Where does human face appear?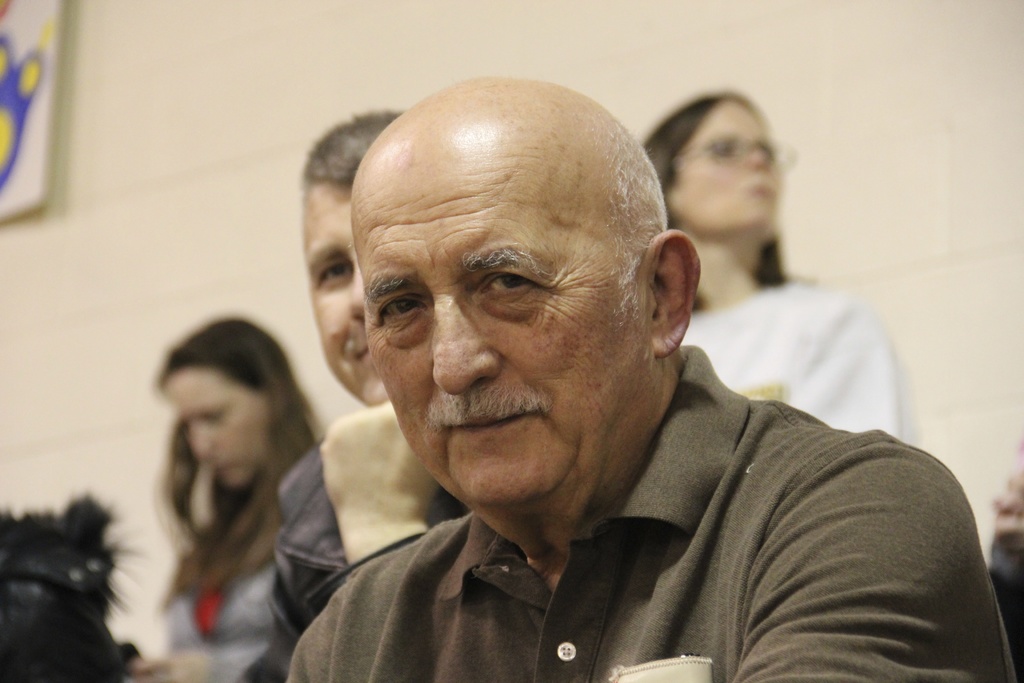
Appears at [x1=666, y1=94, x2=781, y2=233].
